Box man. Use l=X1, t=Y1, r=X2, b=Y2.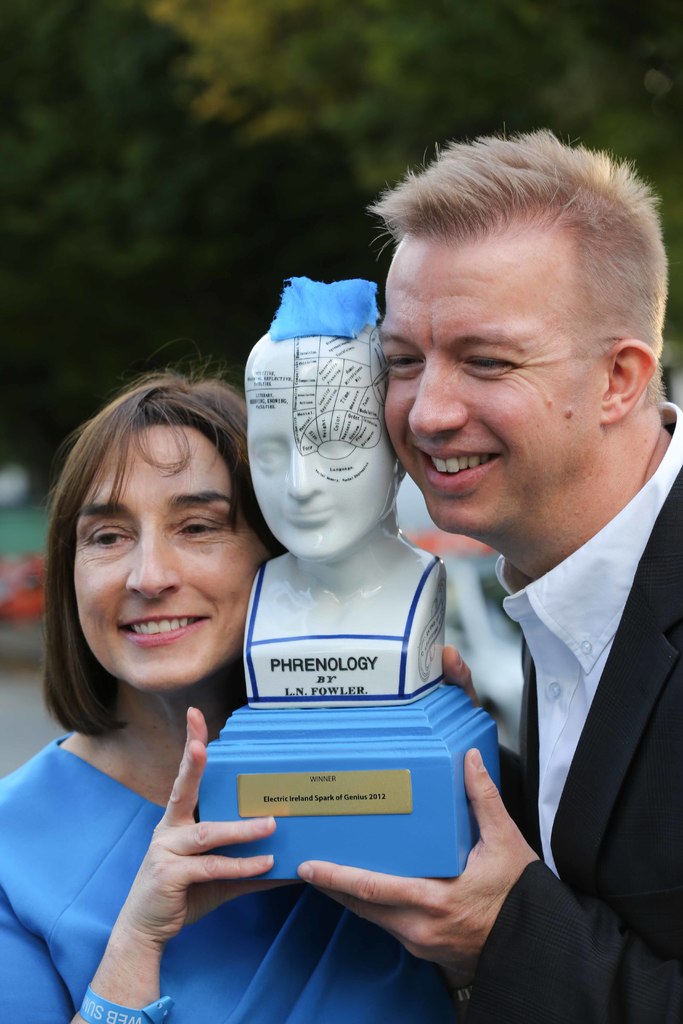
l=291, t=129, r=682, b=1023.
